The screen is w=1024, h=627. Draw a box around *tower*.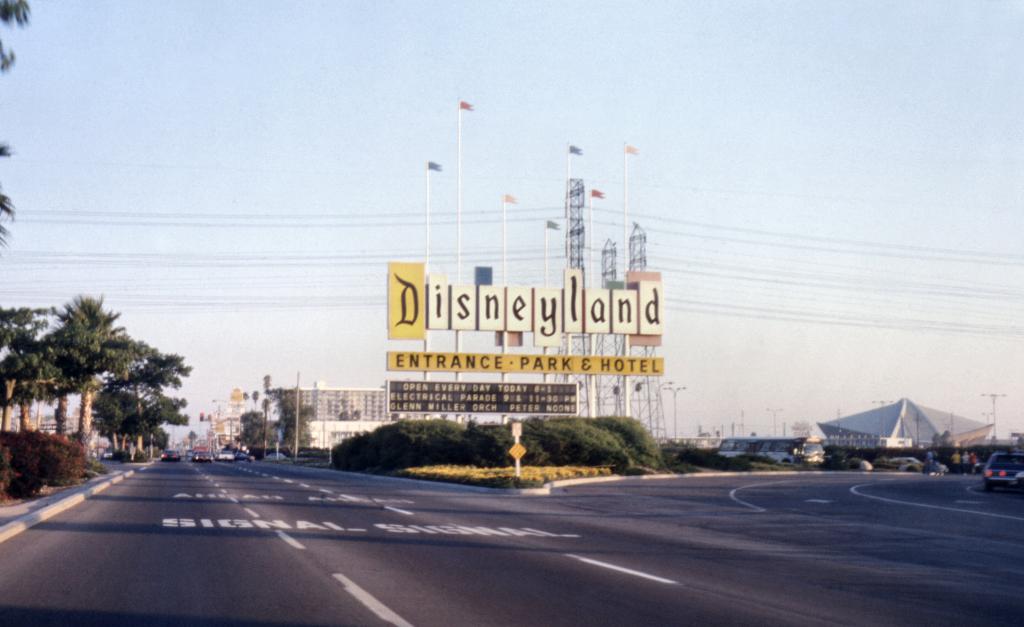
locate(593, 240, 627, 423).
